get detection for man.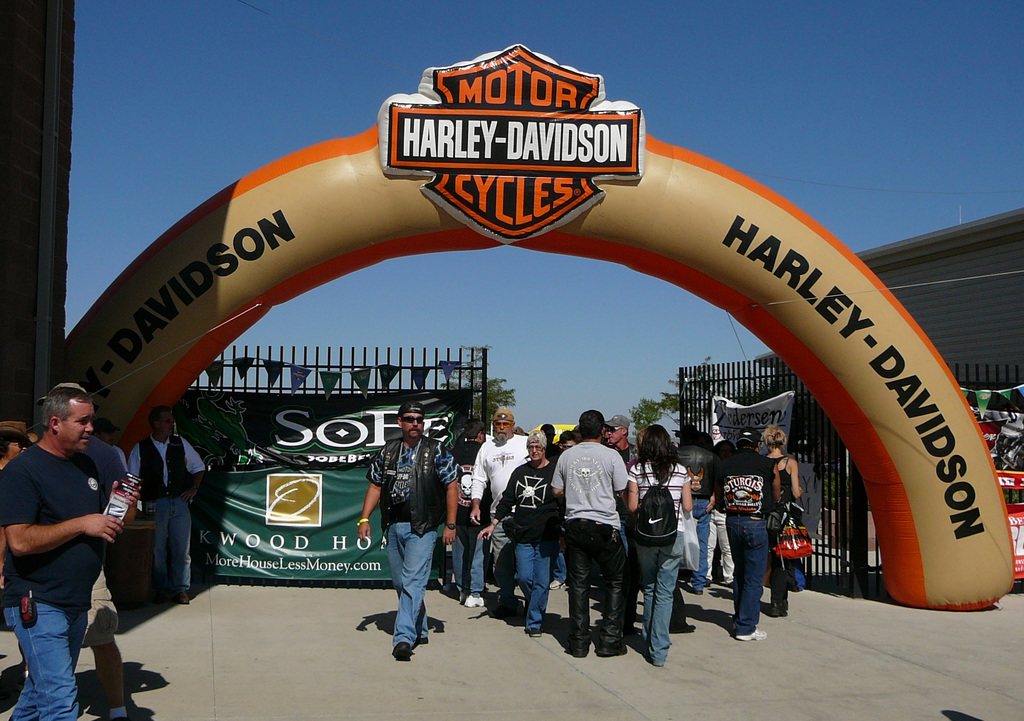
Detection: box=[536, 422, 564, 455].
